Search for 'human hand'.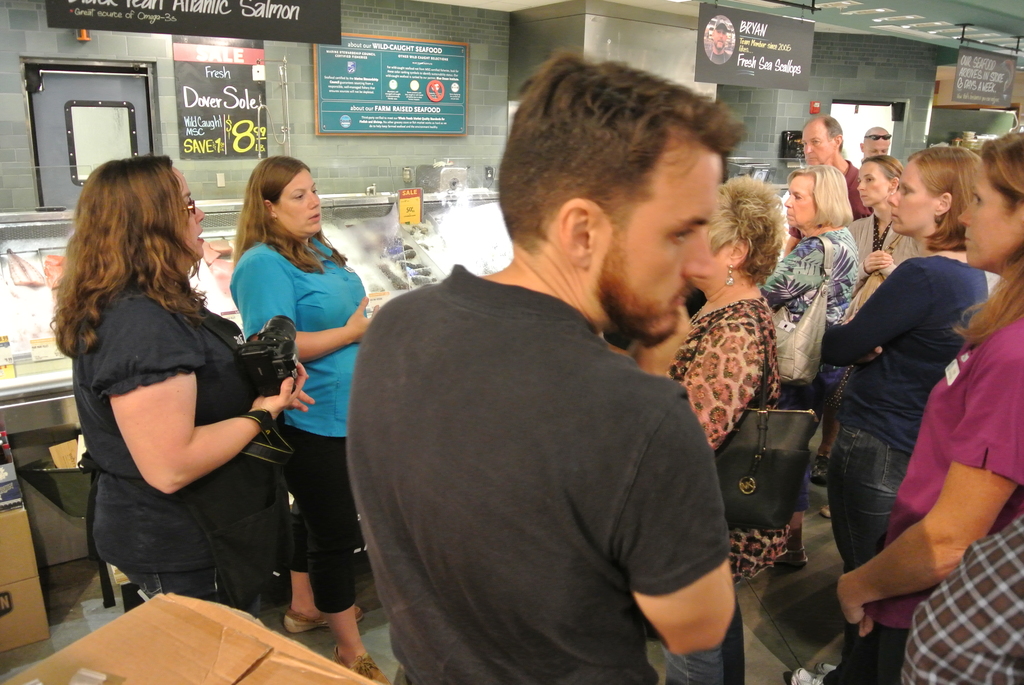
Found at <region>860, 248, 899, 272</region>.
